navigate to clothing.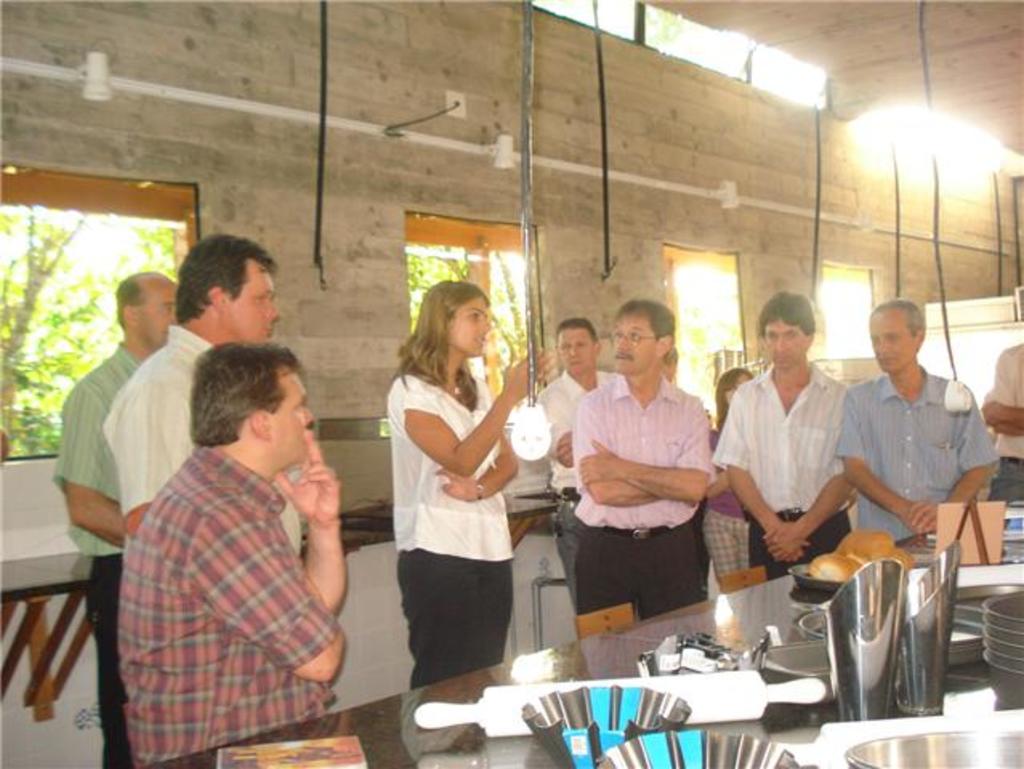
Navigation target: 838:357:995:550.
